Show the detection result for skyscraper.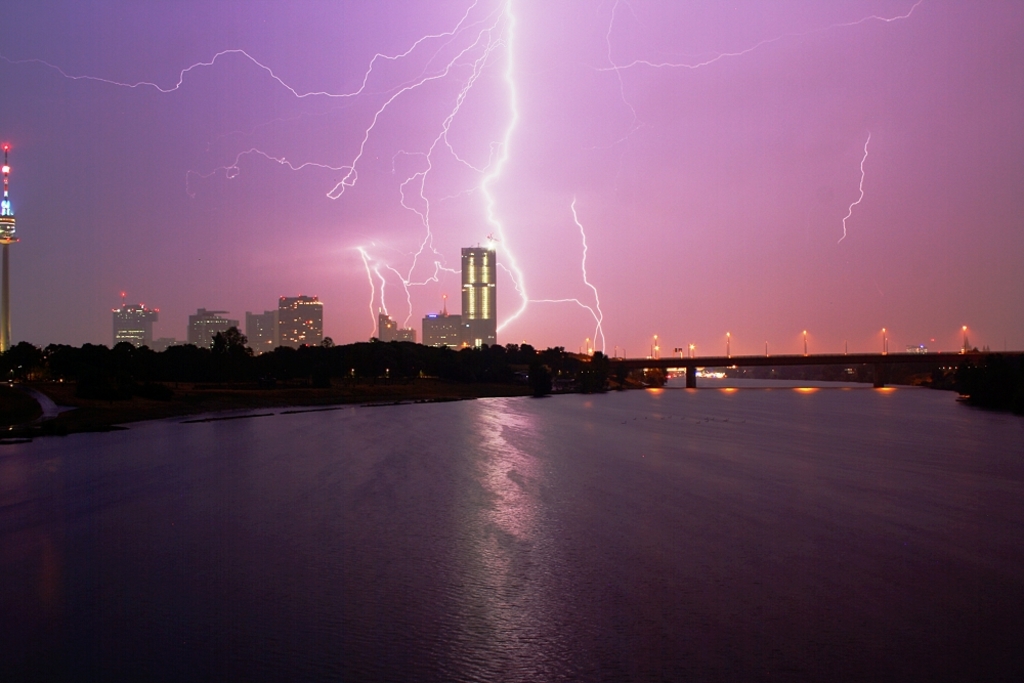
106:302:152:338.
